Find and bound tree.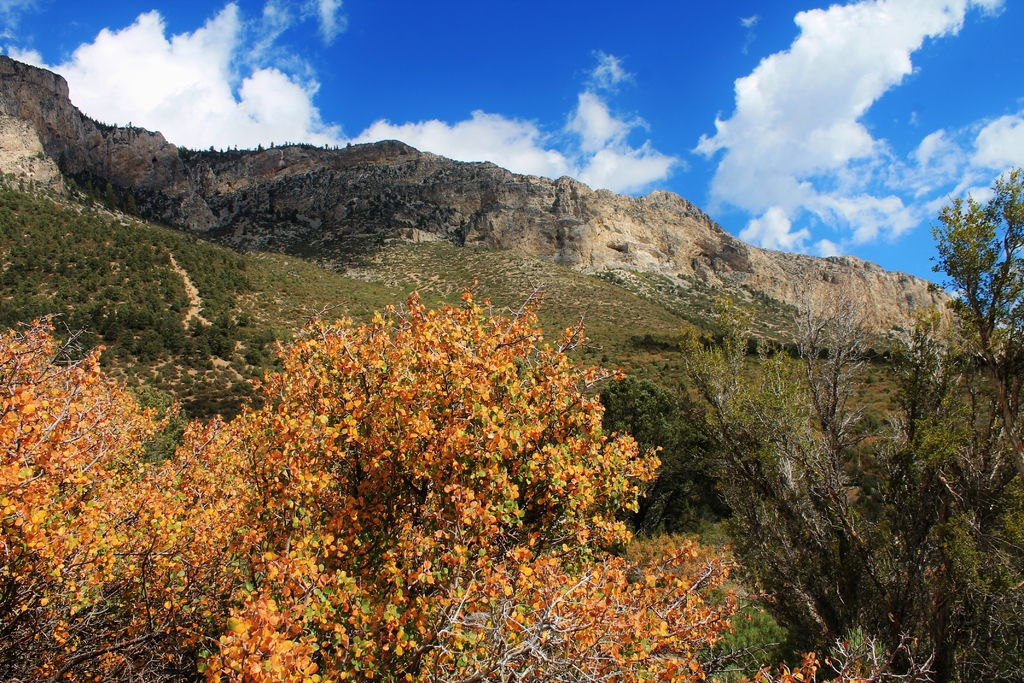
Bound: locate(0, 277, 813, 682).
